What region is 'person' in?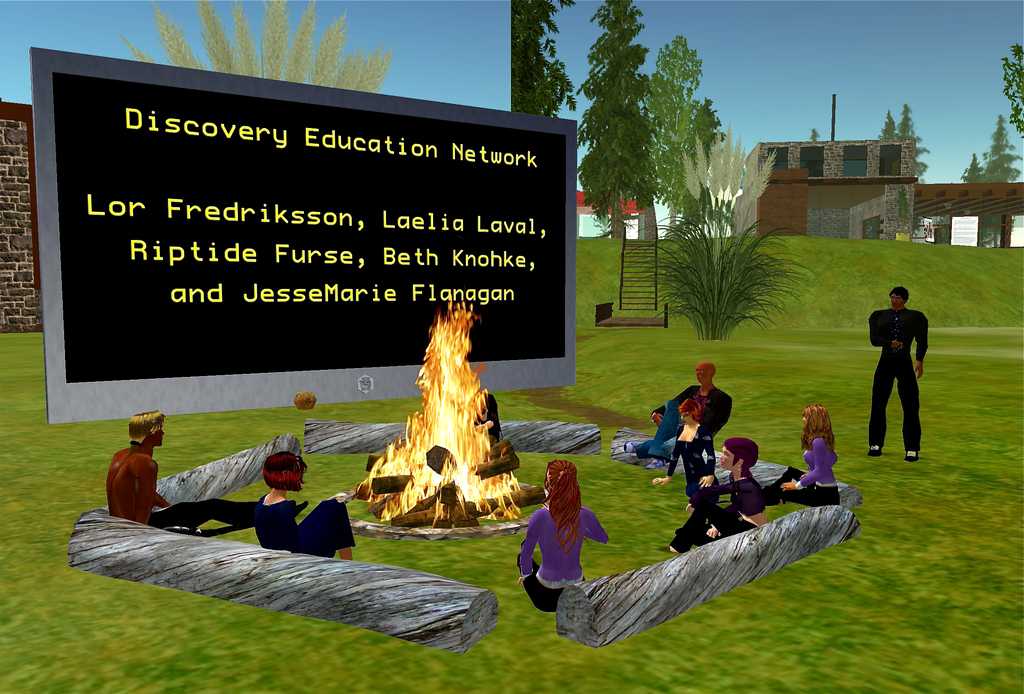
BBox(520, 461, 609, 612).
